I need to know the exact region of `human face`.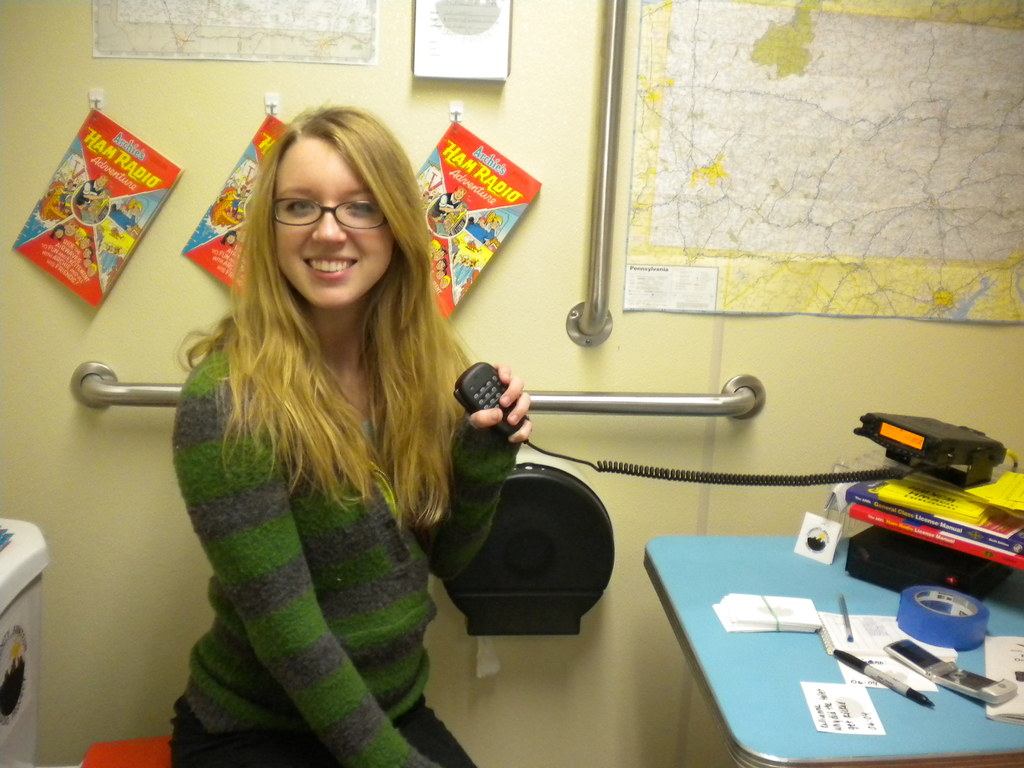
Region: box(82, 239, 87, 246).
